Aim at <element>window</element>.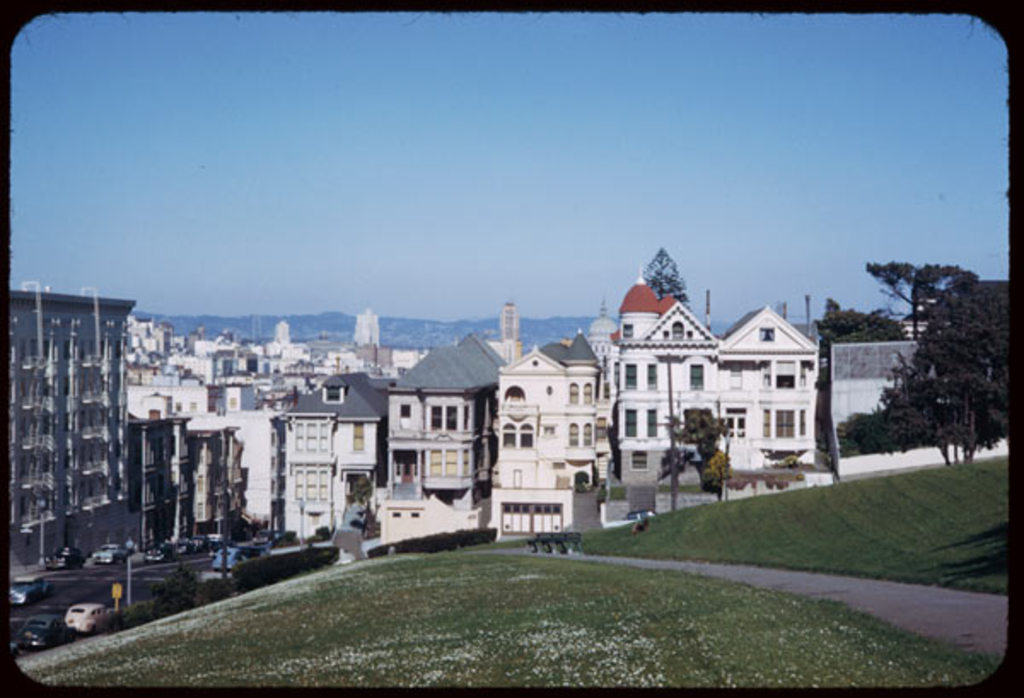
Aimed at BBox(730, 365, 744, 384).
